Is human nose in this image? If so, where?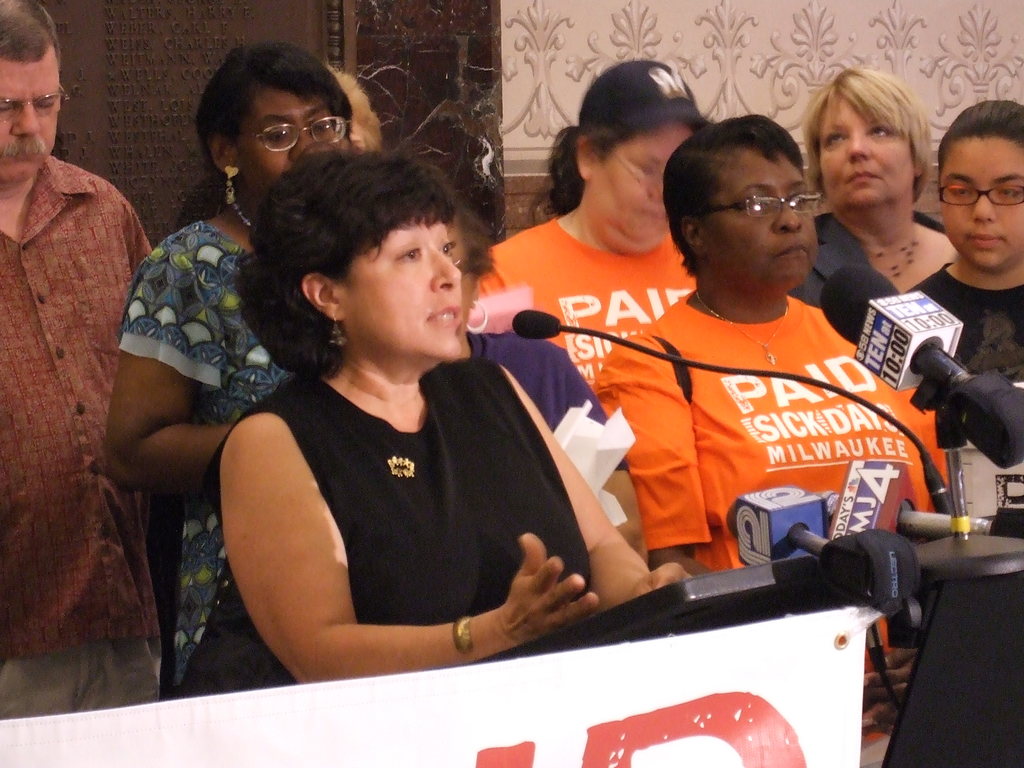
Yes, at detection(646, 168, 665, 206).
